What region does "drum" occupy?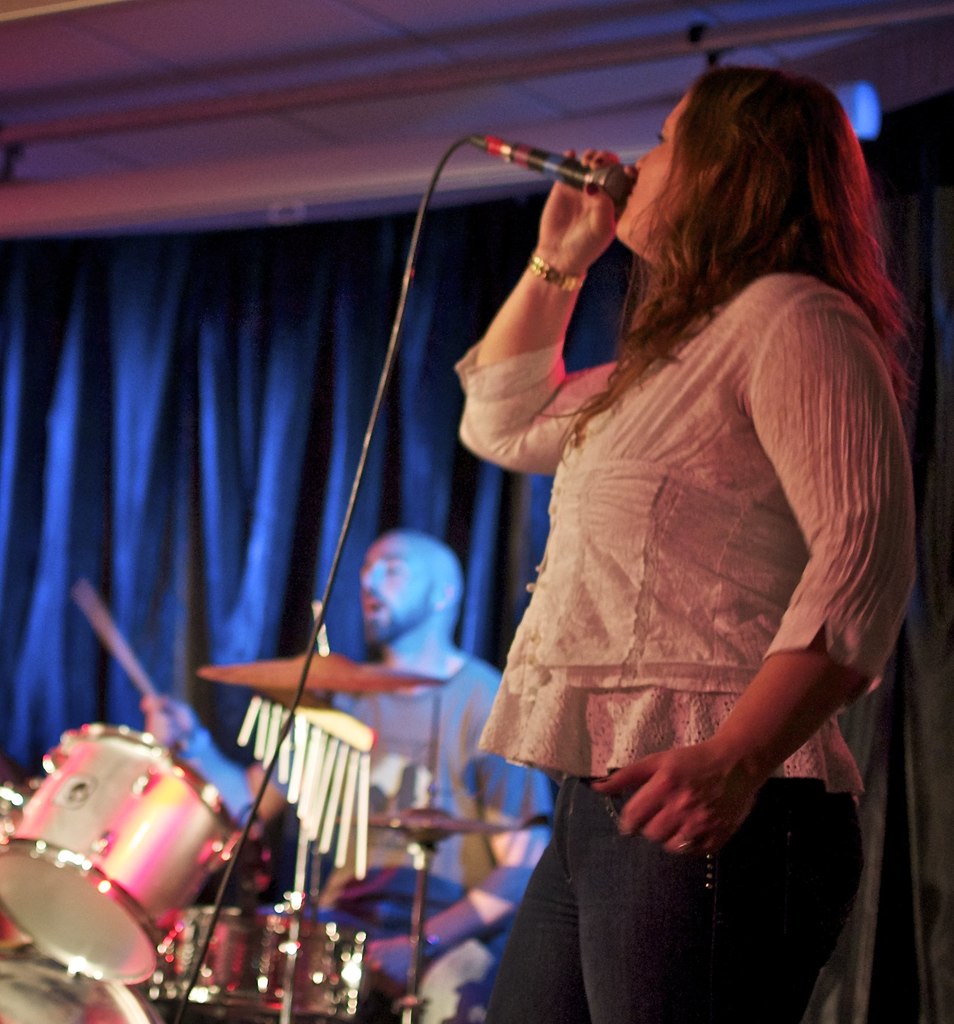
region(145, 904, 369, 1023).
